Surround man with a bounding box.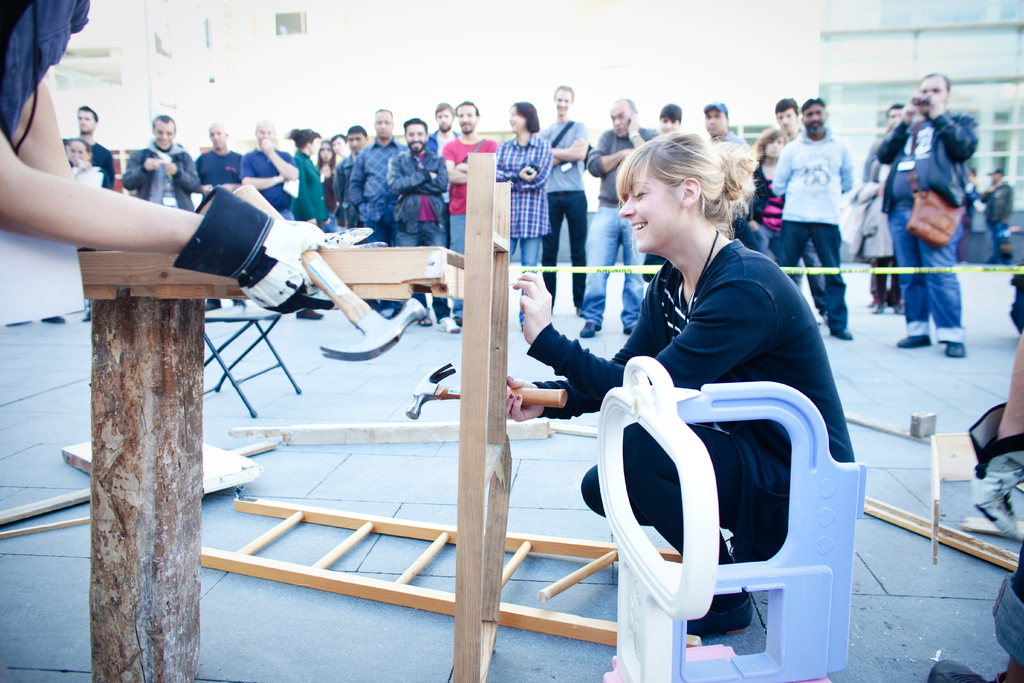
<bbox>430, 100, 462, 150</bbox>.
